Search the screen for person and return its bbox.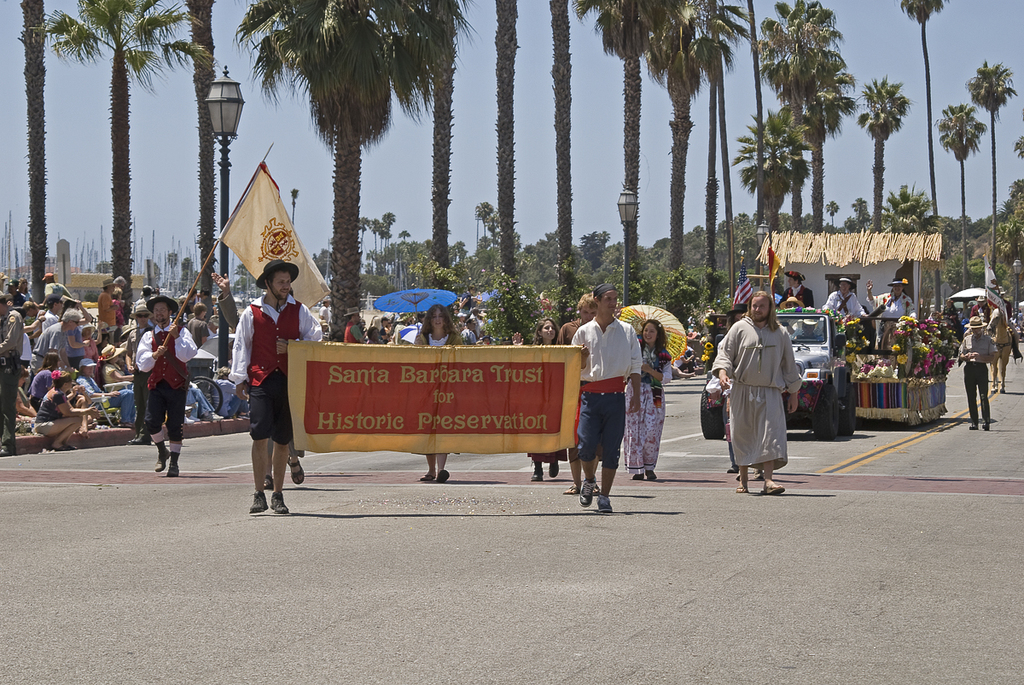
Found: (x1=125, y1=280, x2=152, y2=323).
